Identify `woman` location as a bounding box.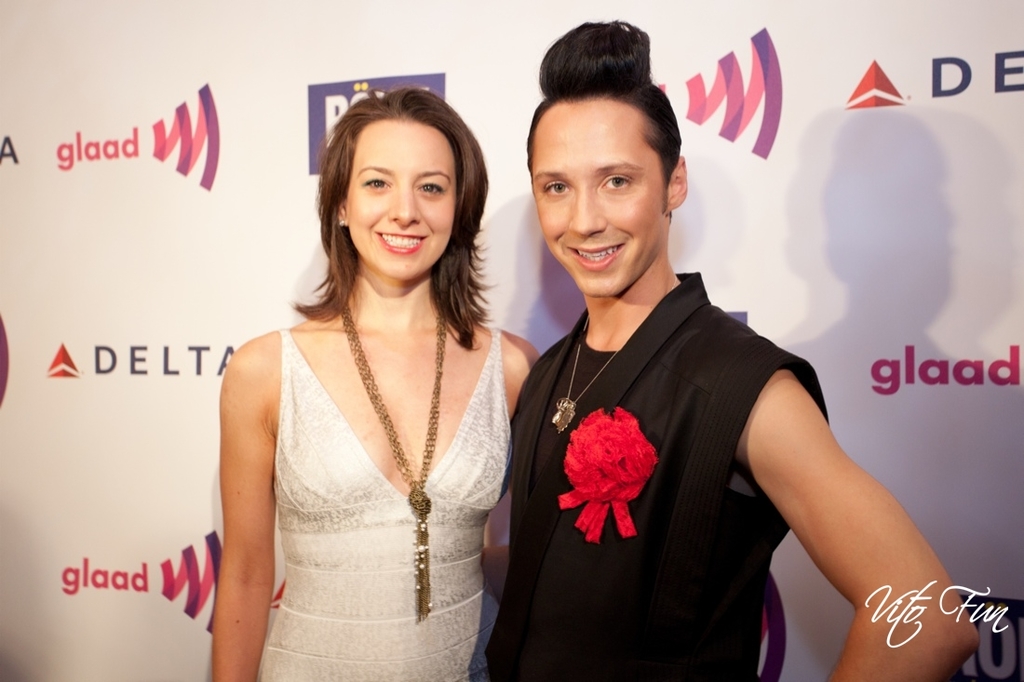
rect(488, 13, 985, 681).
